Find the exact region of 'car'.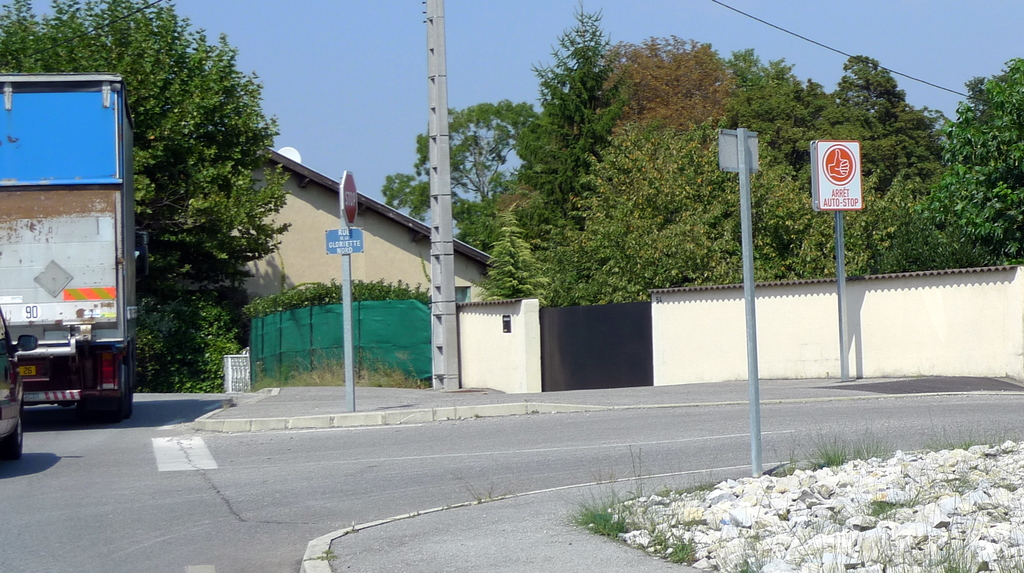
Exact region: x1=0, y1=309, x2=42, y2=460.
